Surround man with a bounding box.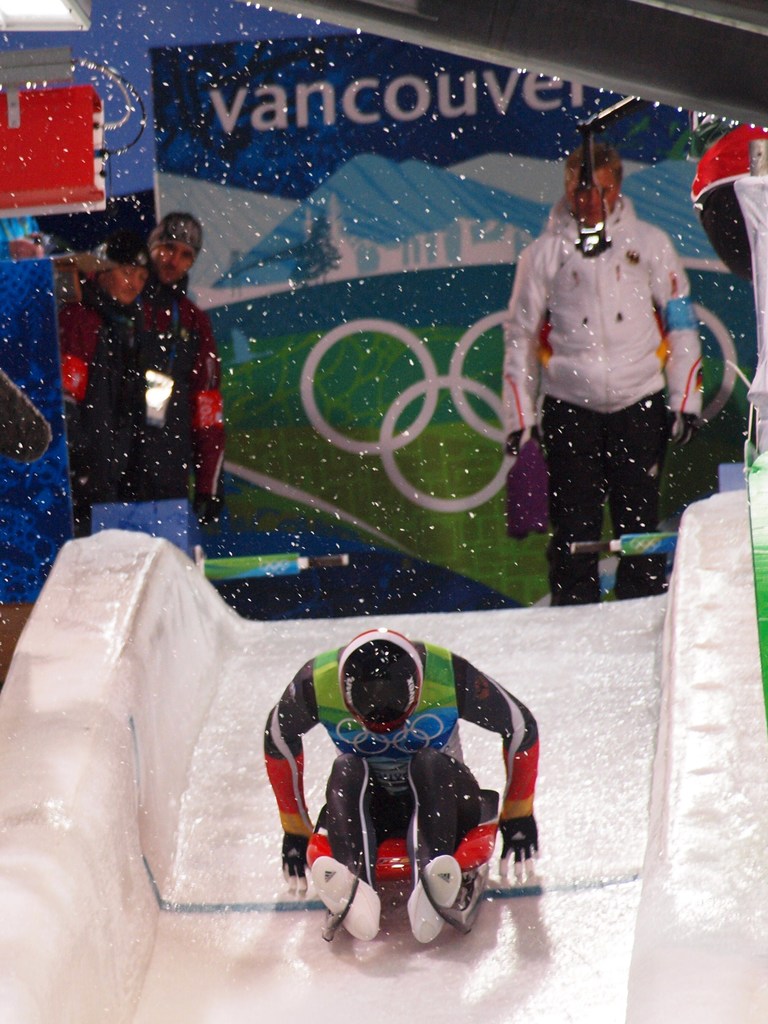
bbox=(502, 135, 728, 612).
